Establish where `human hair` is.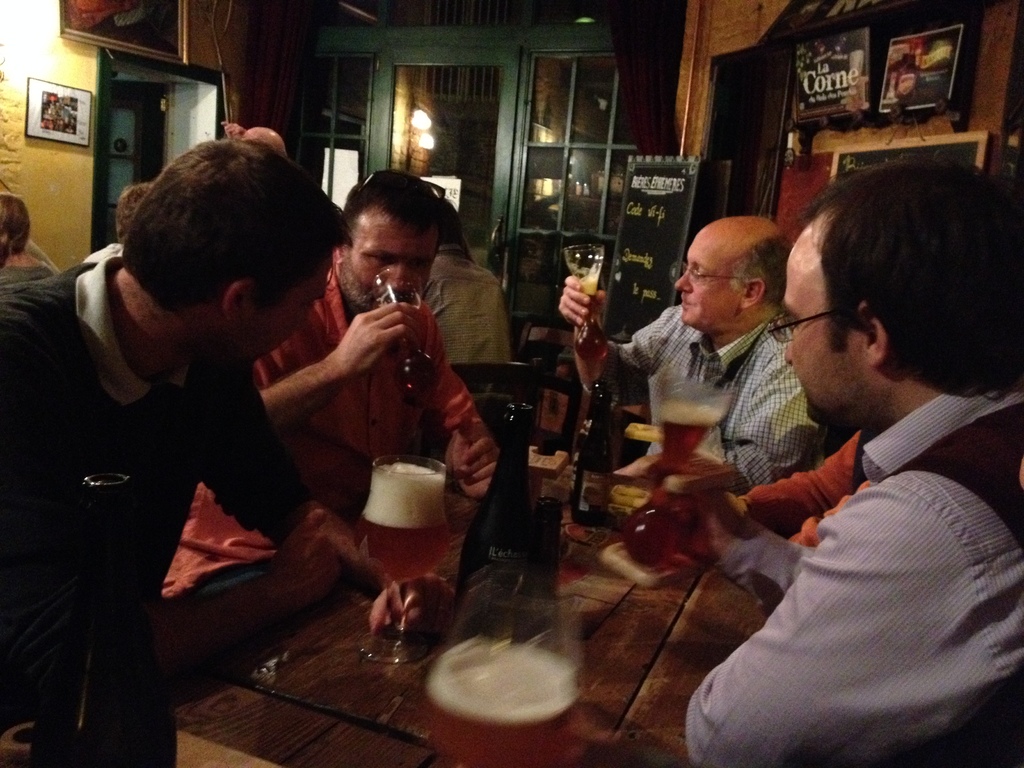
Established at [left=787, top=164, right=998, bottom=416].
